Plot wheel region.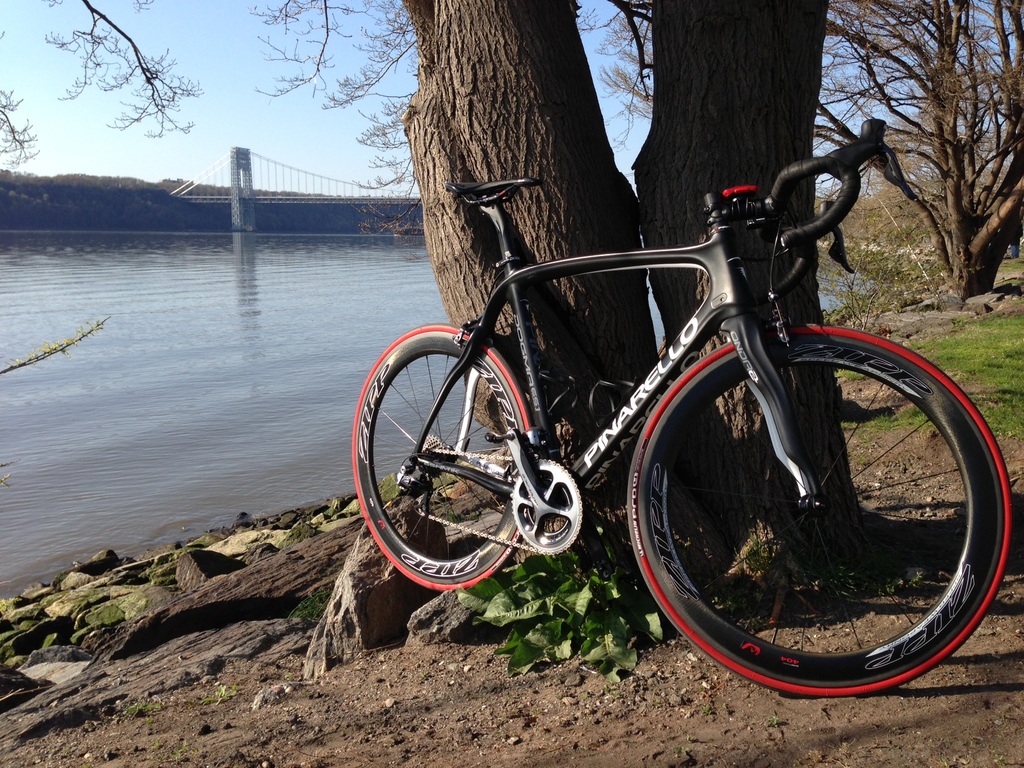
Plotted at detection(626, 326, 1014, 698).
